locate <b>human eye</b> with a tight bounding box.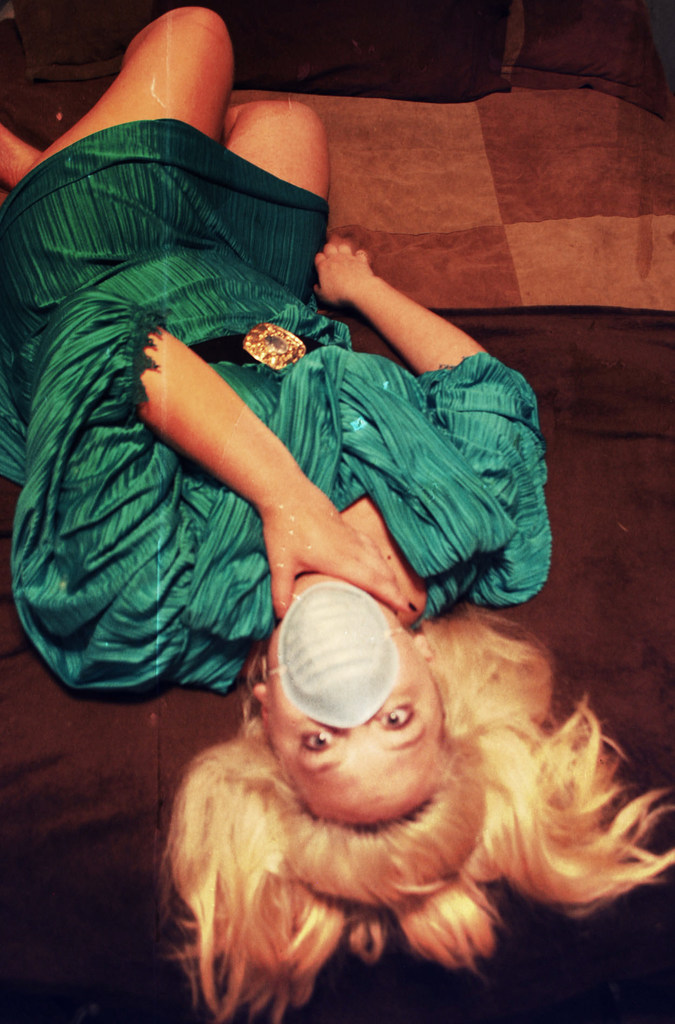
region(289, 730, 340, 755).
